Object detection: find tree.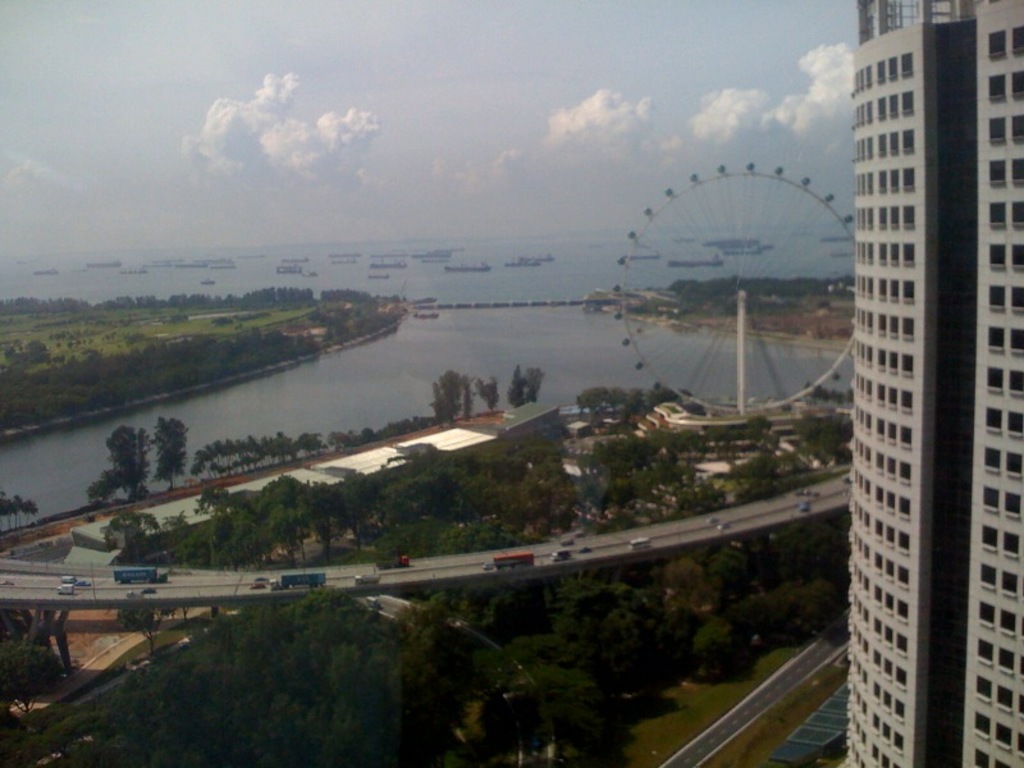
<region>118, 593, 166, 659</region>.
